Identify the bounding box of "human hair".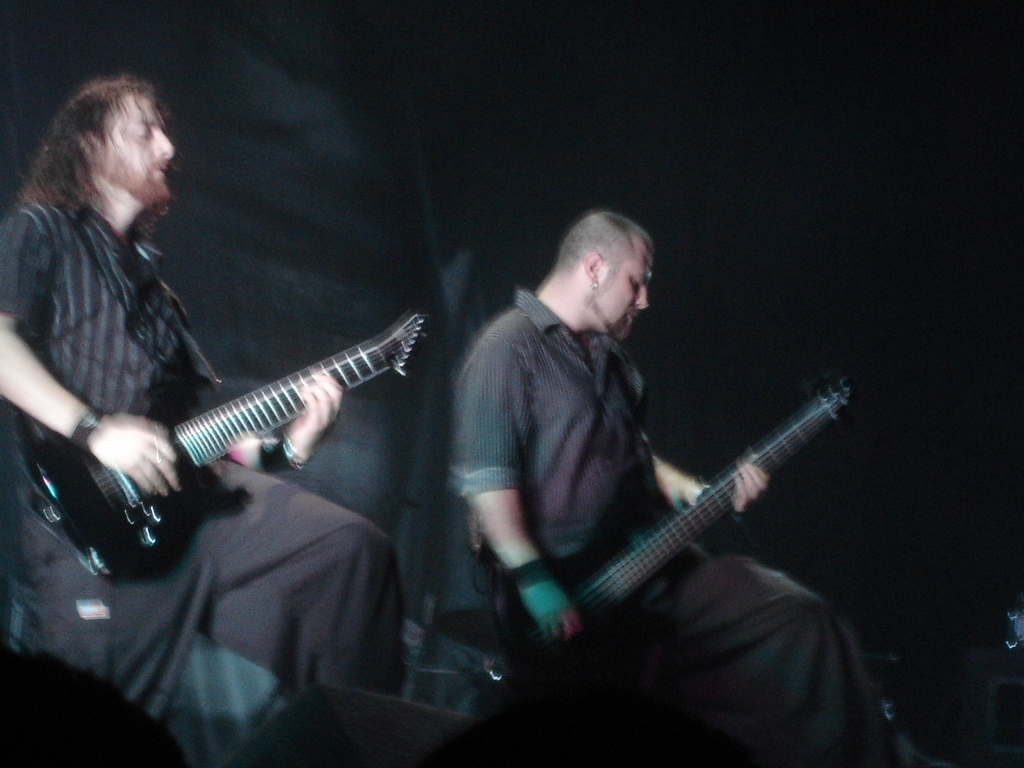
l=39, t=76, r=172, b=263.
